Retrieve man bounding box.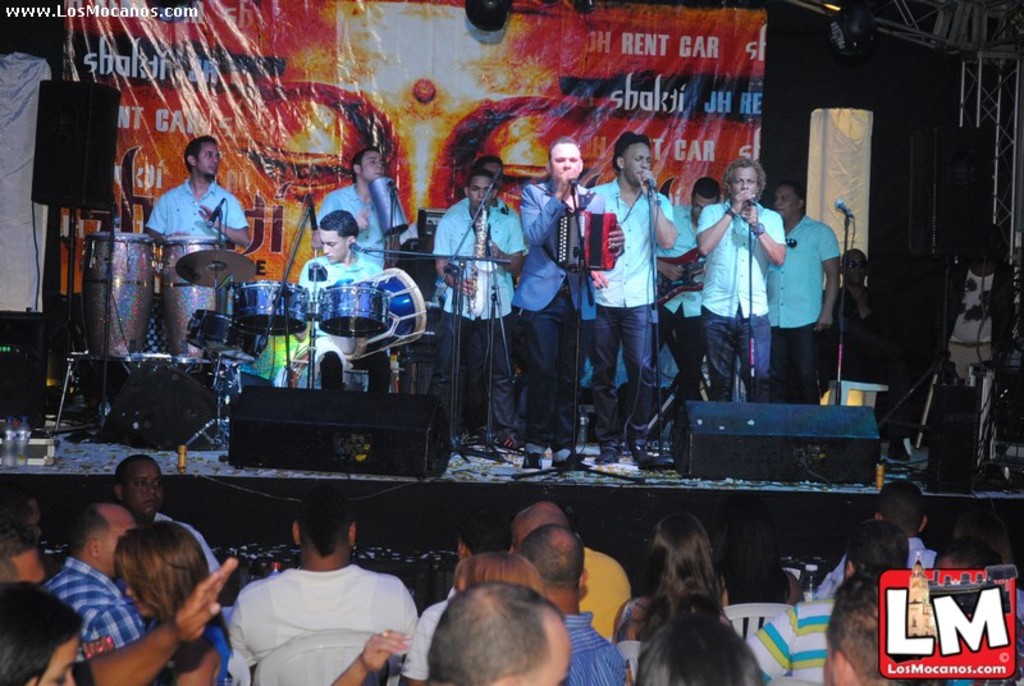
Bounding box: {"x1": 46, "y1": 499, "x2": 170, "y2": 681}.
